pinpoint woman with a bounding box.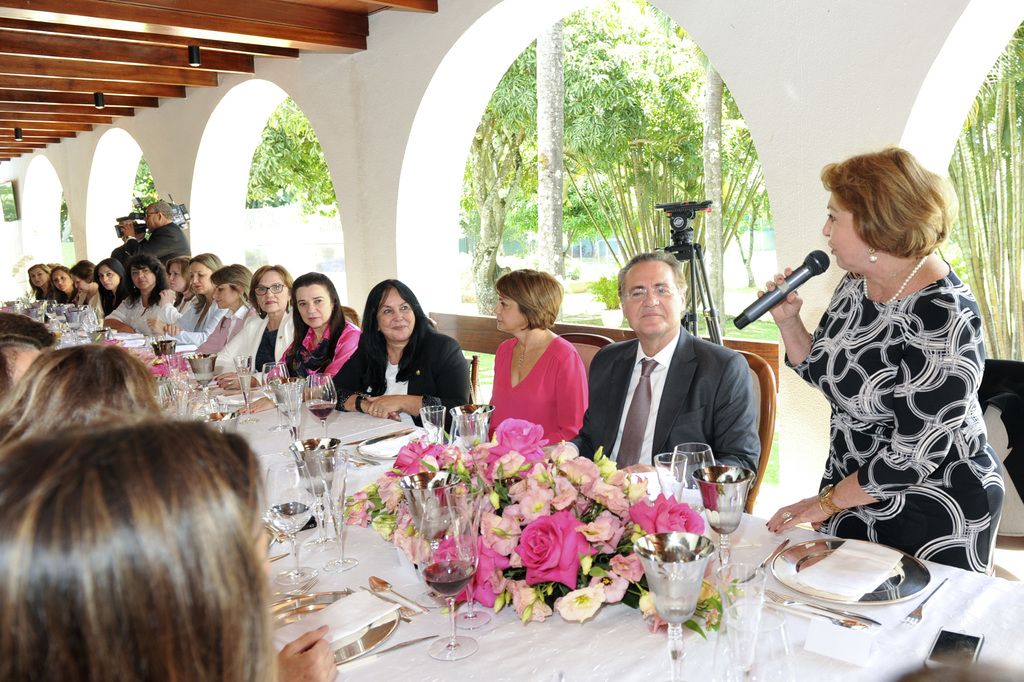
box=[261, 273, 363, 403].
